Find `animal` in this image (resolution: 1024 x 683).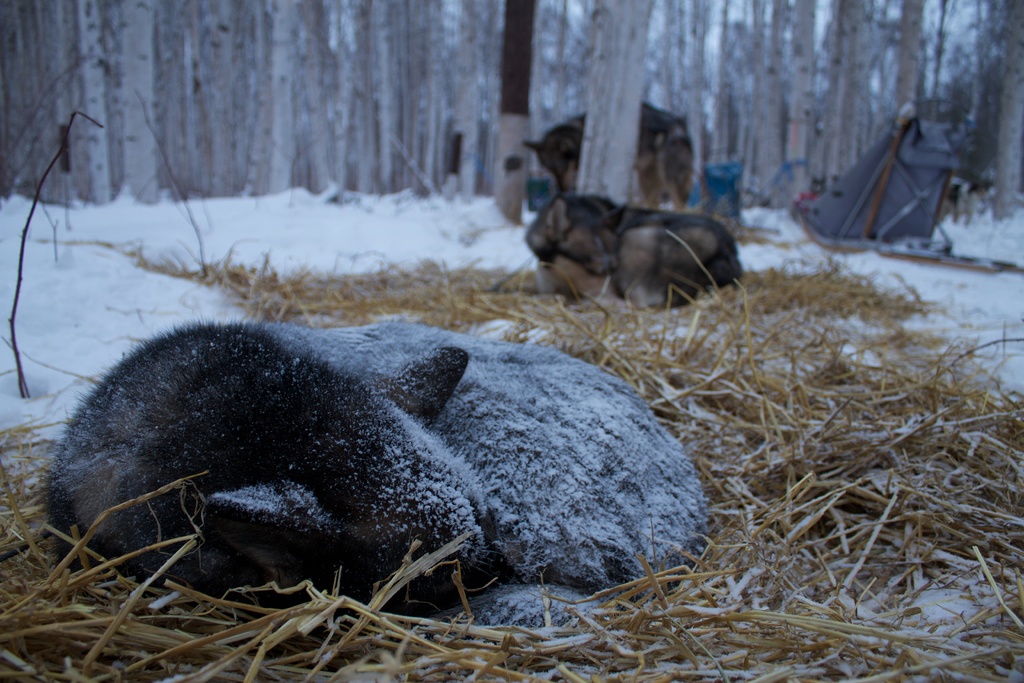
[x1=519, y1=94, x2=692, y2=204].
